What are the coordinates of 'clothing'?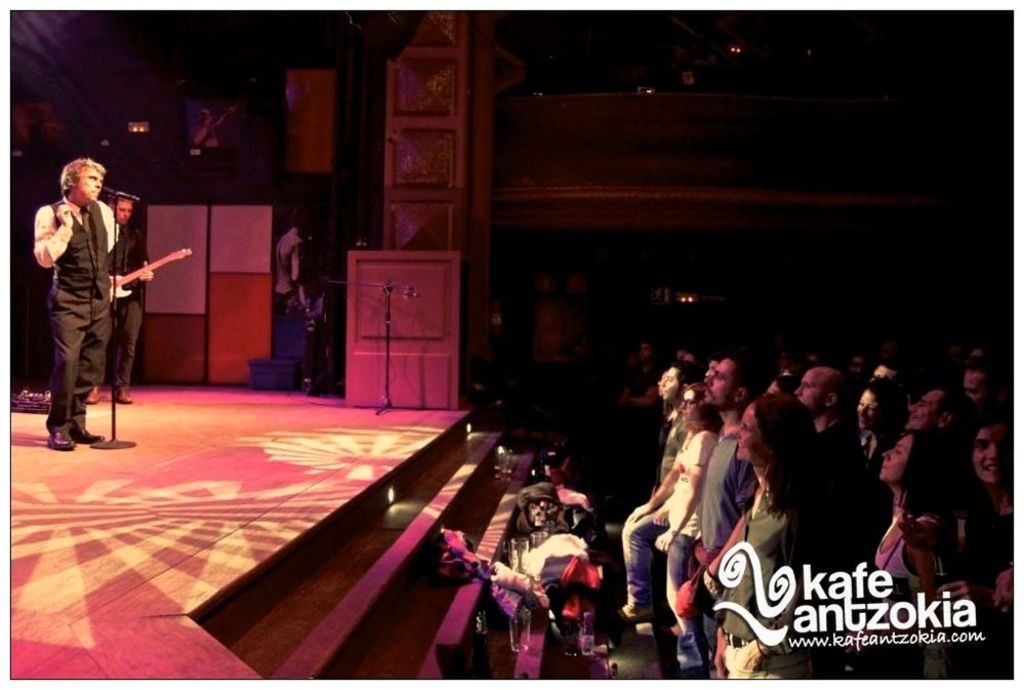
270:228:306:308.
